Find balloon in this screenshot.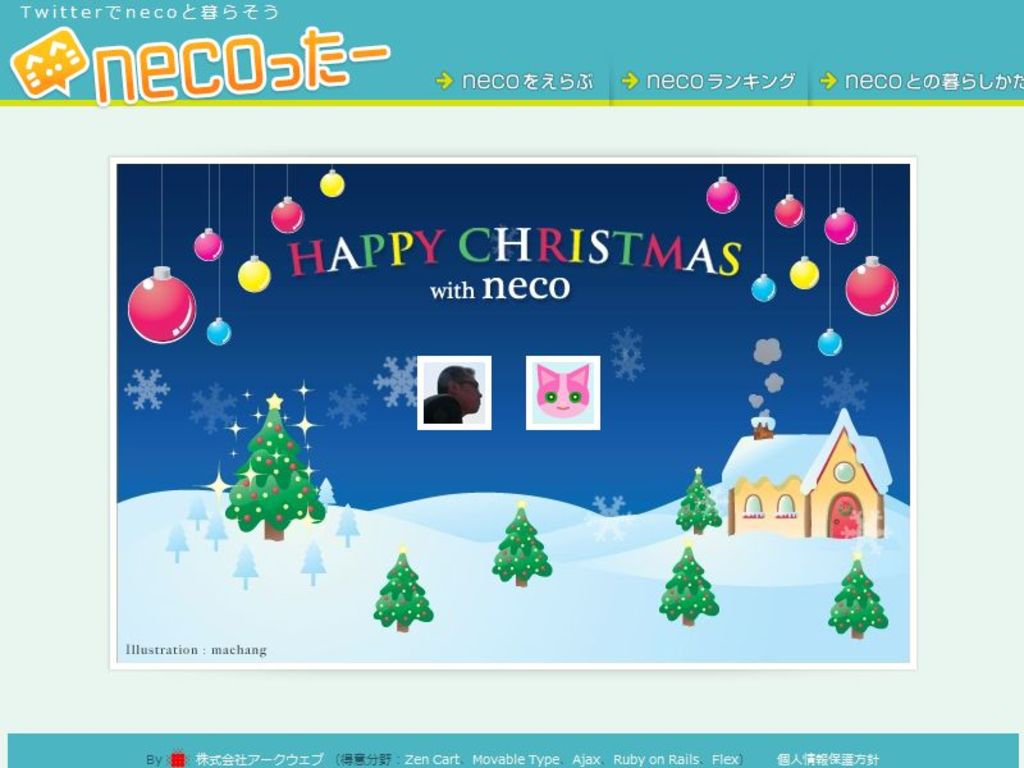
The bounding box for balloon is bbox(751, 271, 780, 306).
